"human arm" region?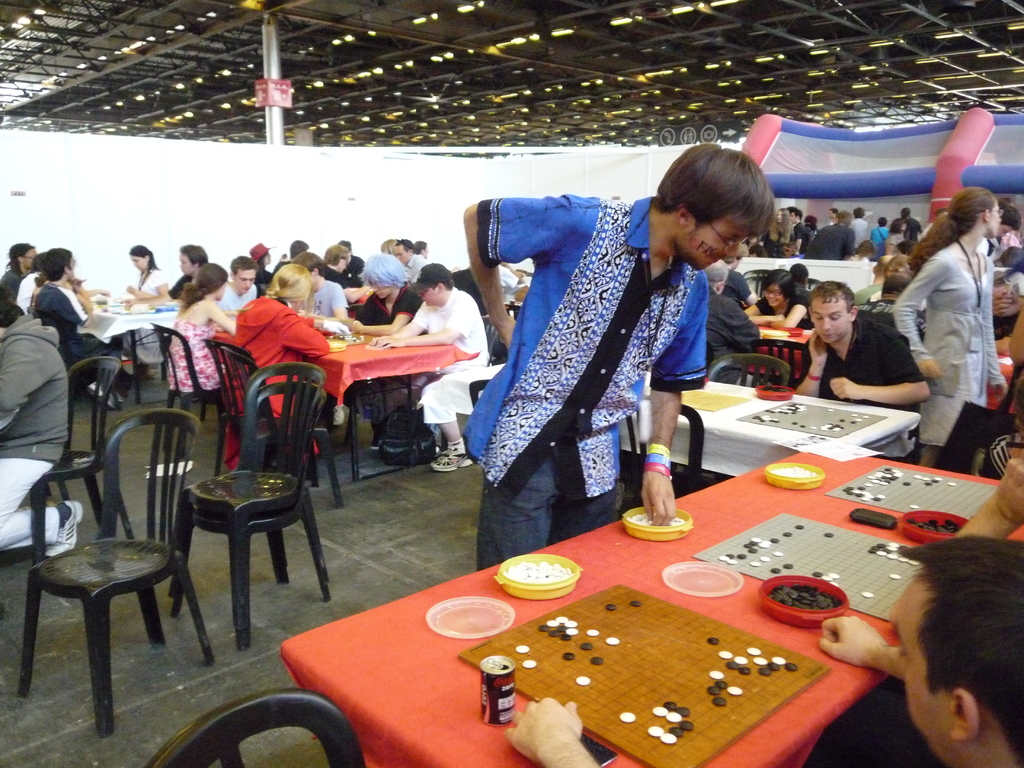
Rect(827, 331, 930, 405)
